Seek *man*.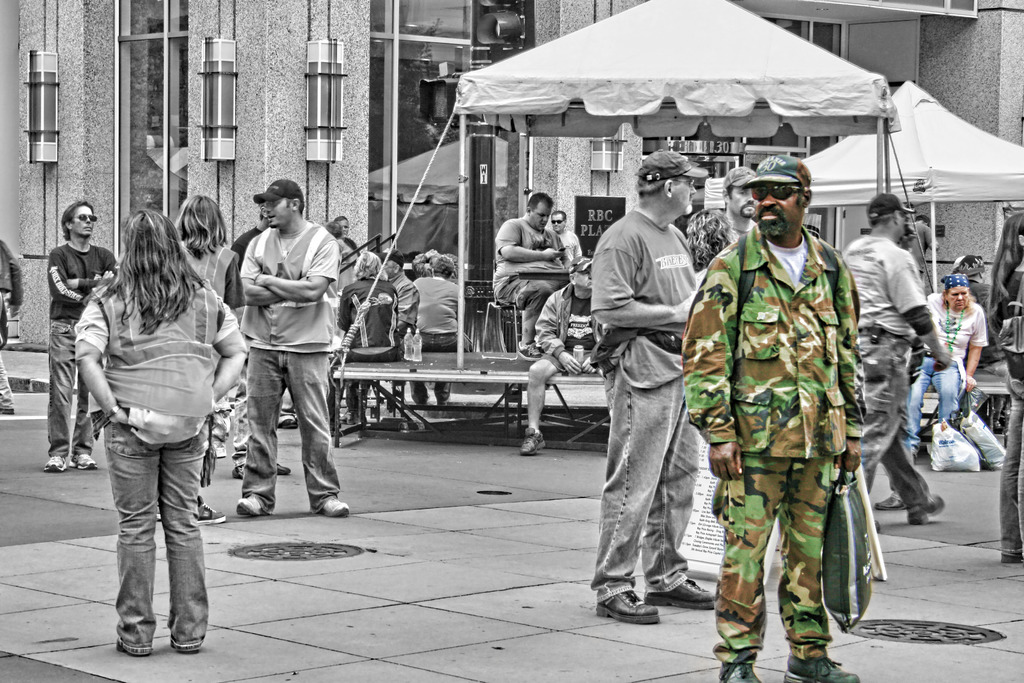
684:152:862:679.
